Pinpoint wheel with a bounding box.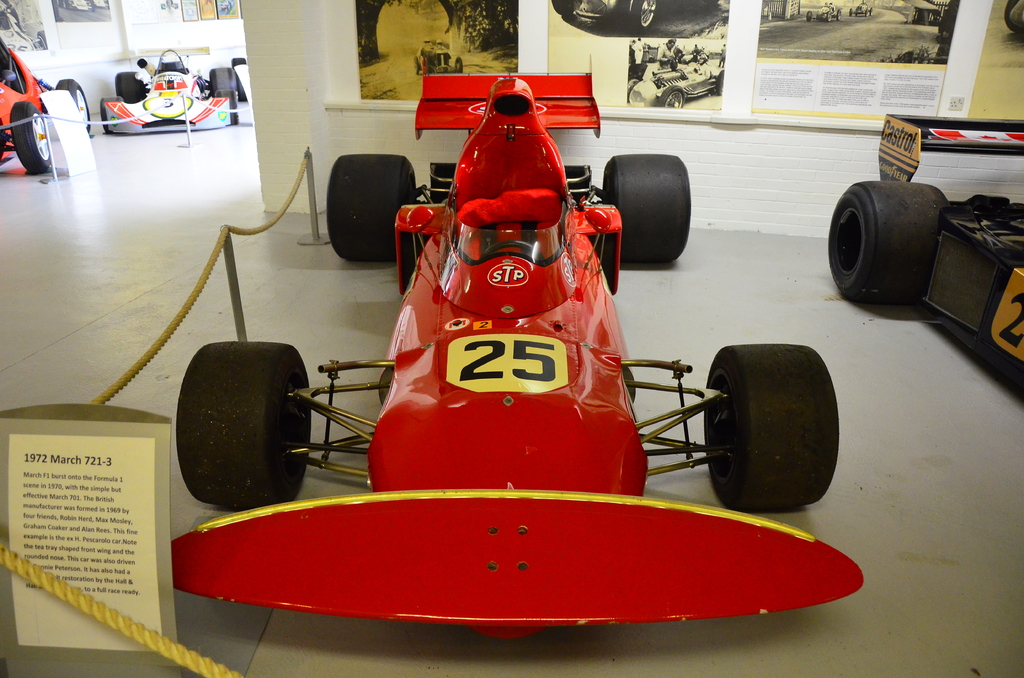
pyautogui.locateOnScreen(552, 0, 584, 15).
